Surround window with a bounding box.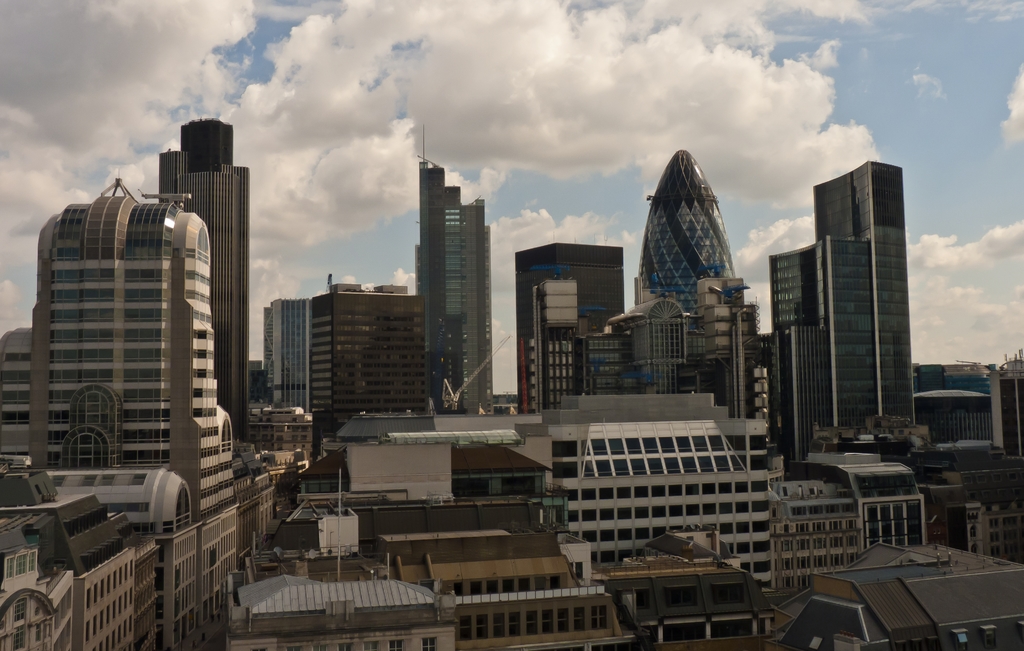
locate(157, 542, 168, 563).
